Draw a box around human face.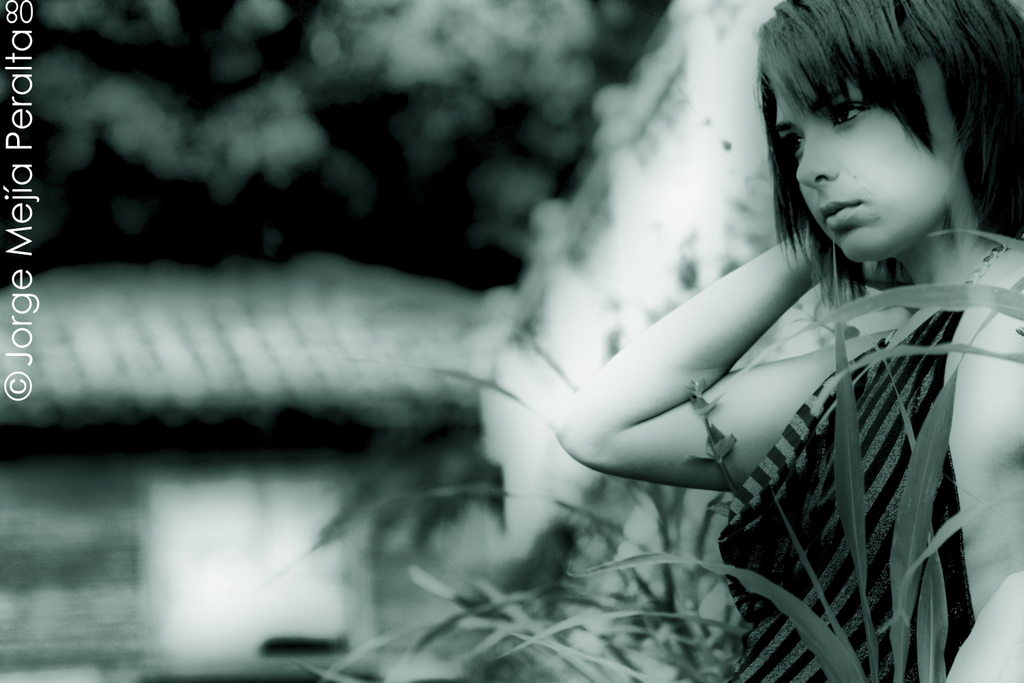
bbox=(774, 79, 949, 273).
